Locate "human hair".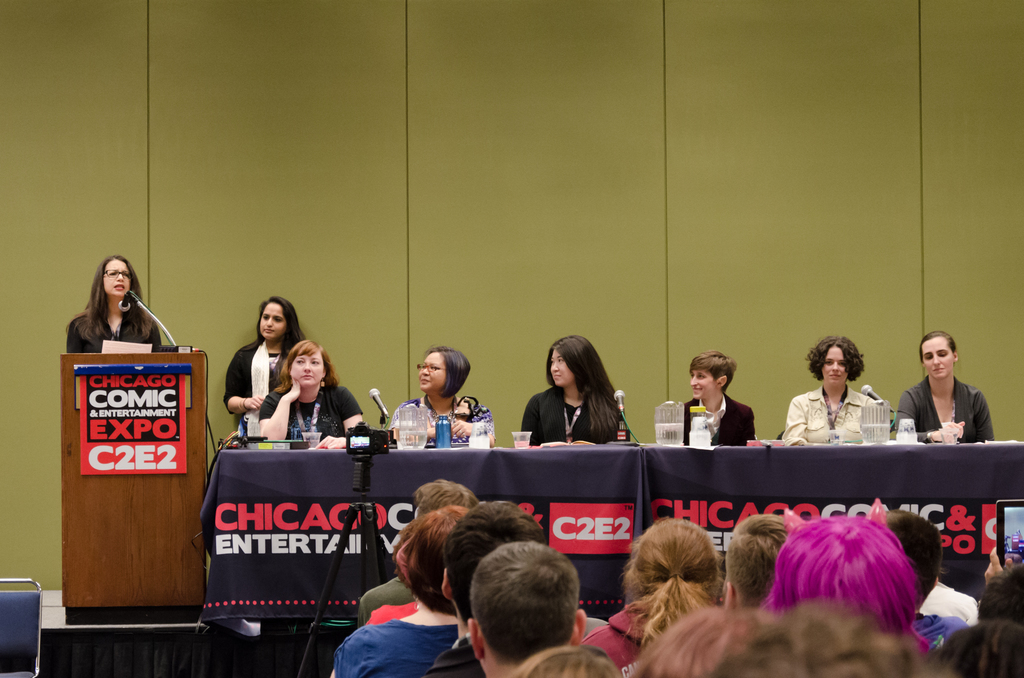
Bounding box: bbox=(874, 515, 940, 607).
